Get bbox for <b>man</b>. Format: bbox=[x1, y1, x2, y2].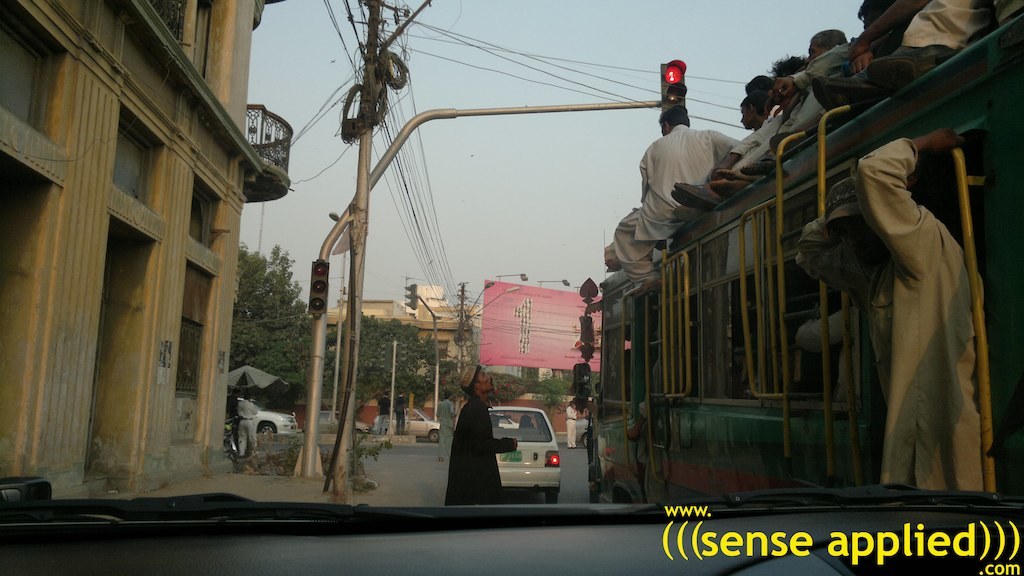
bbox=[613, 105, 742, 297].
